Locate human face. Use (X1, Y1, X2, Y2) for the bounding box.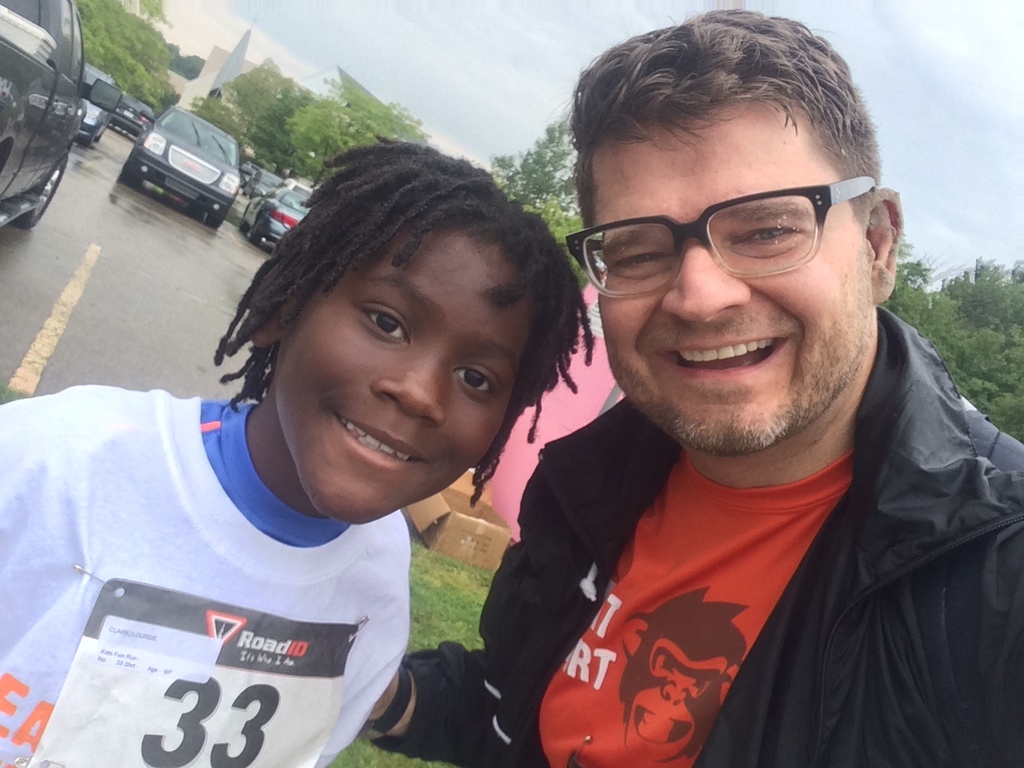
(277, 238, 526, 526).
